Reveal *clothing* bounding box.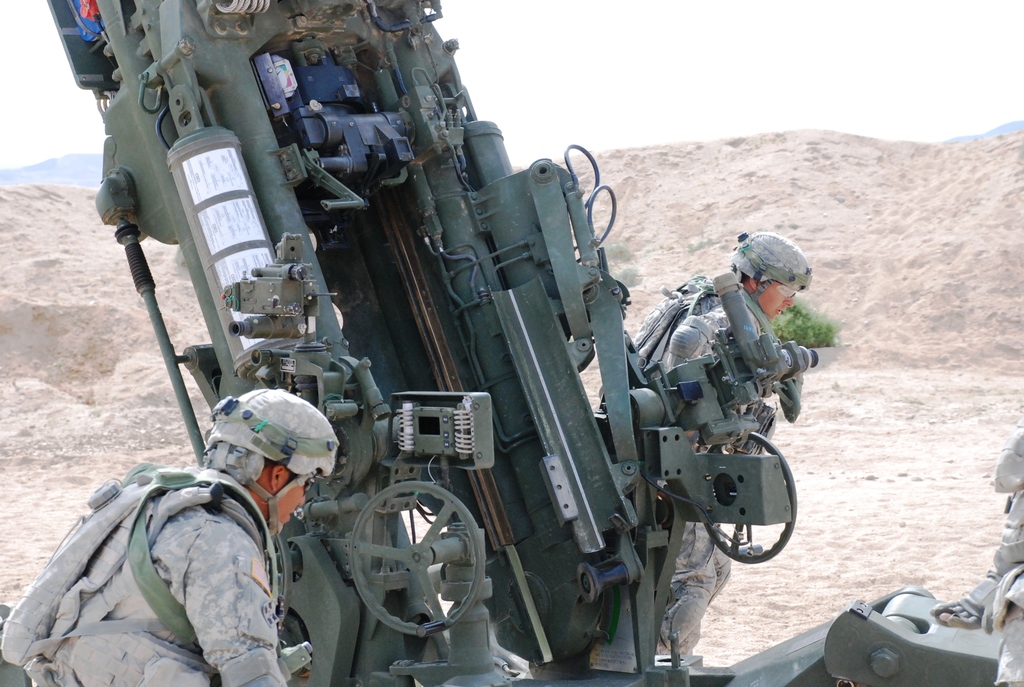
Revealed: {"left": 628, "top": 267, "right": 805, "bottom": 661}.
